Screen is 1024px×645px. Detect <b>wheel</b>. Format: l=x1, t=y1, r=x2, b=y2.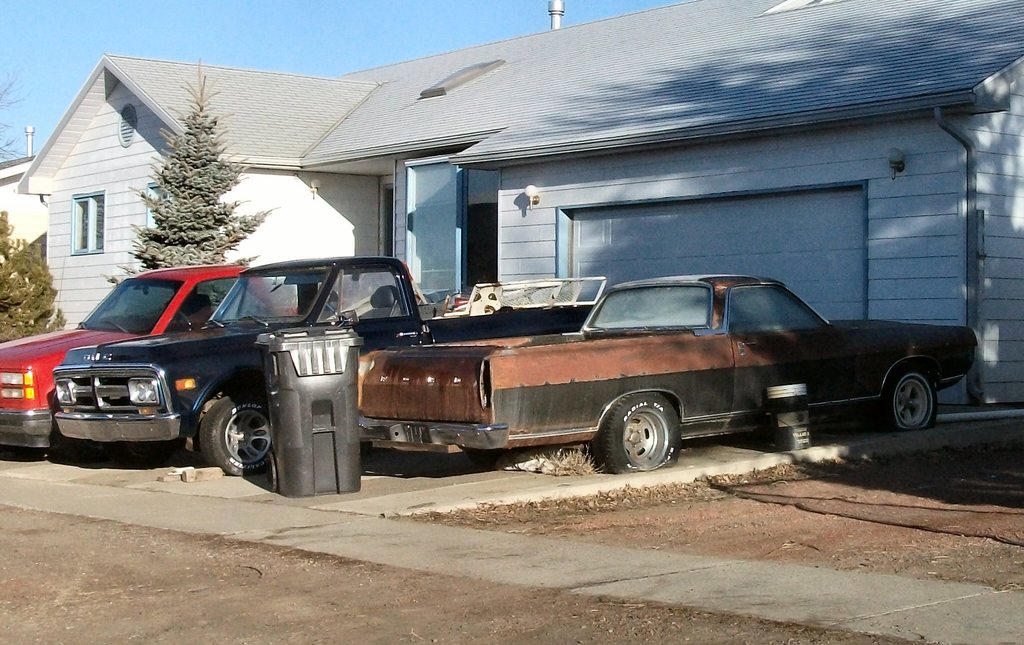
l=190, t=401, r=266, b=478.
